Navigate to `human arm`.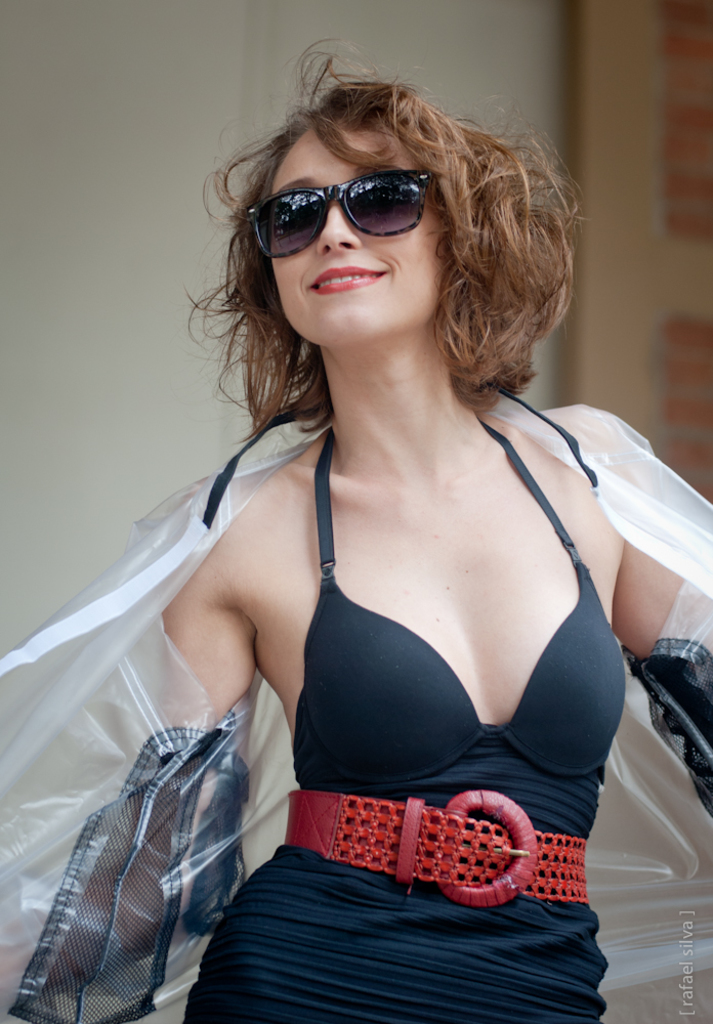
Navigation target: box=[0, 515, 259, 1023].
